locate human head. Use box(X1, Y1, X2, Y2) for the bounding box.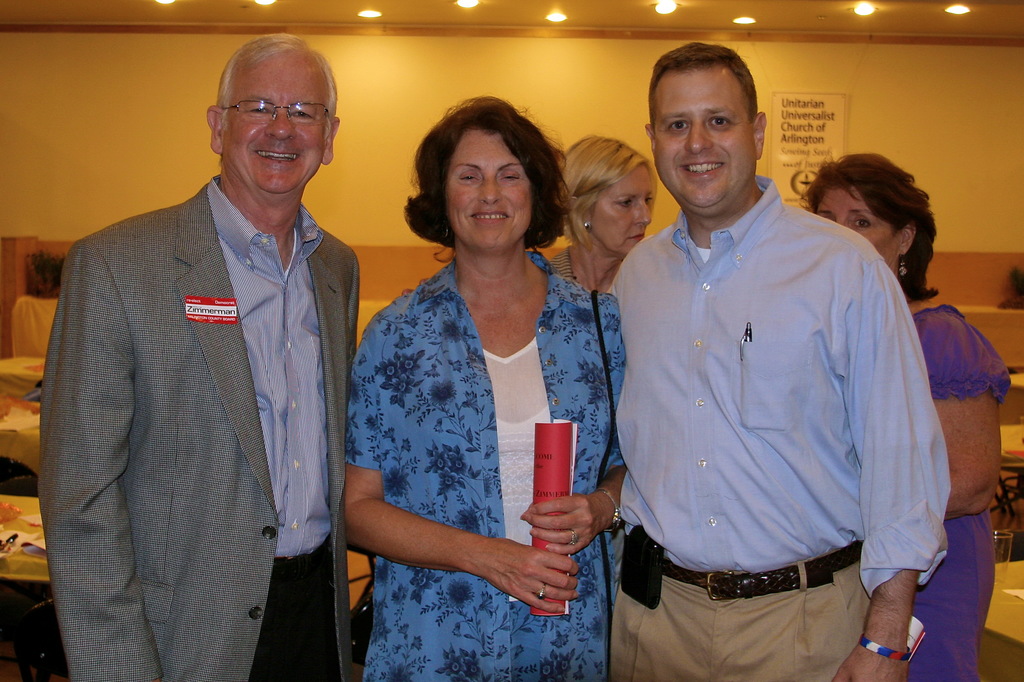
box(207, 32, 342, 202).
